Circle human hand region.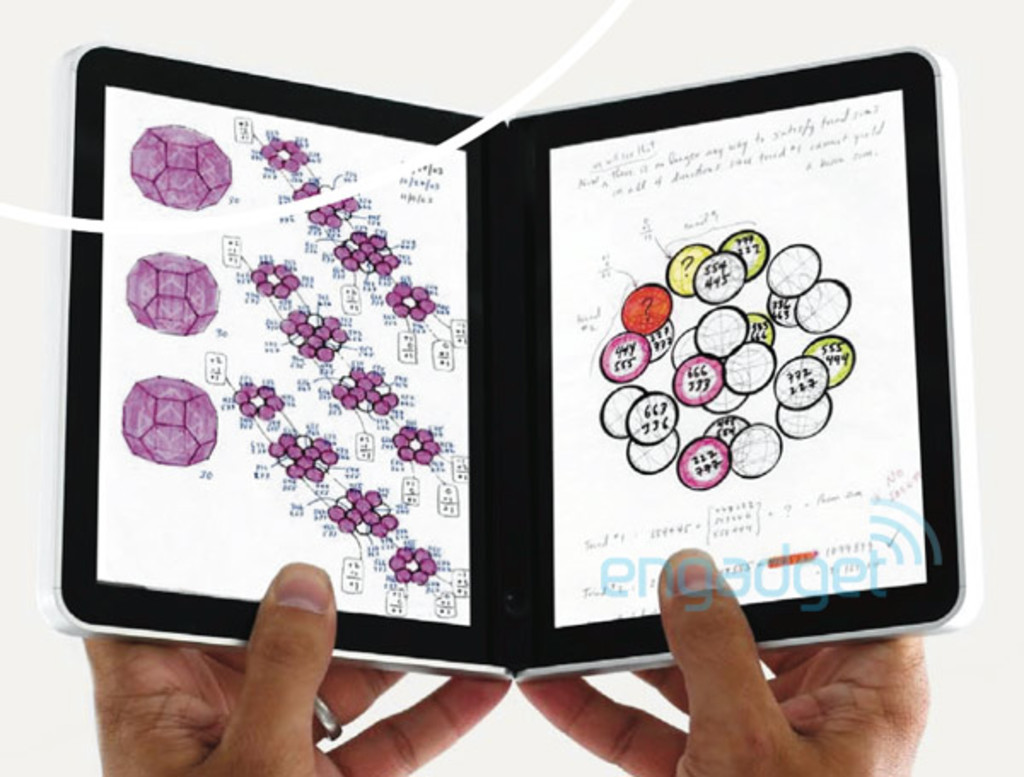
Region: [553, 567, 963, 767].
